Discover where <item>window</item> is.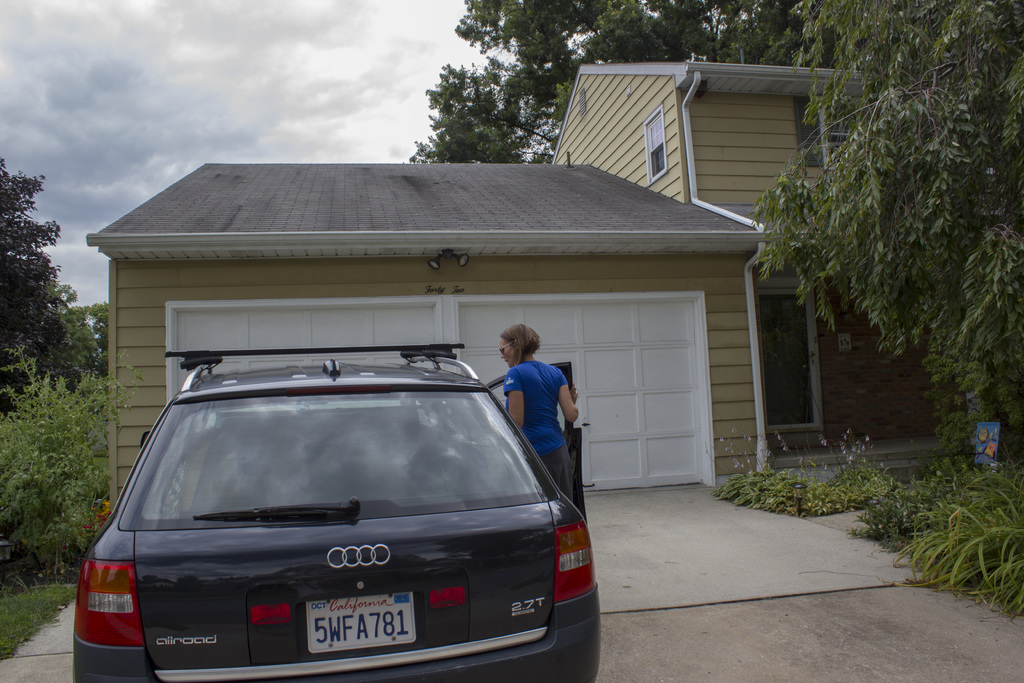
Discovered at (x1=641, y1=108, x2=668, y2=177).
